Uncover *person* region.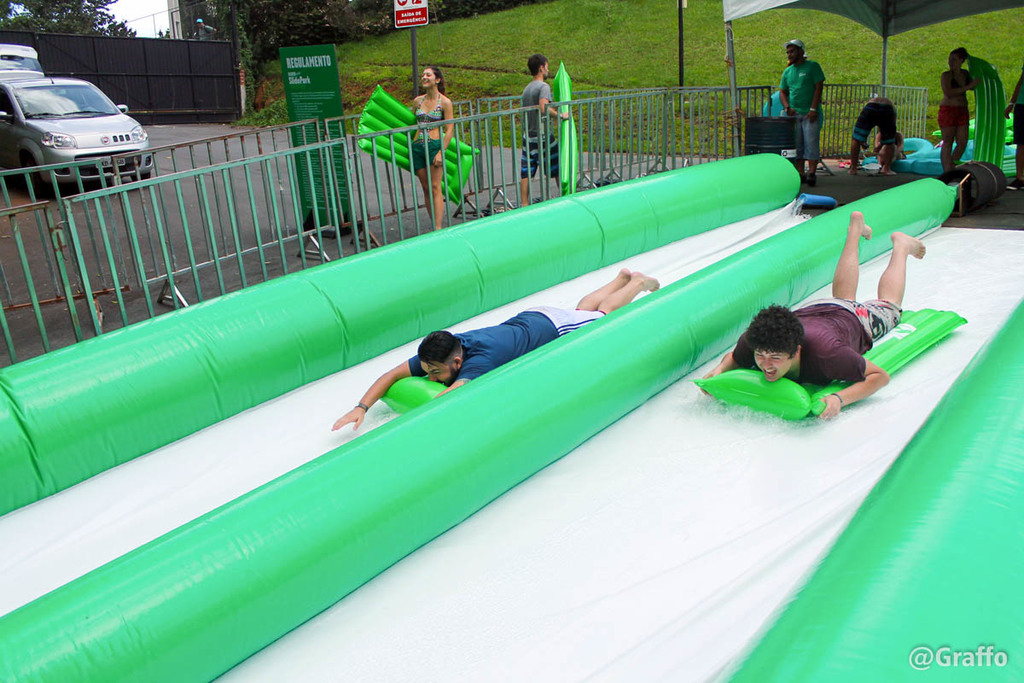
Uncovered: 841 90 899 176.
